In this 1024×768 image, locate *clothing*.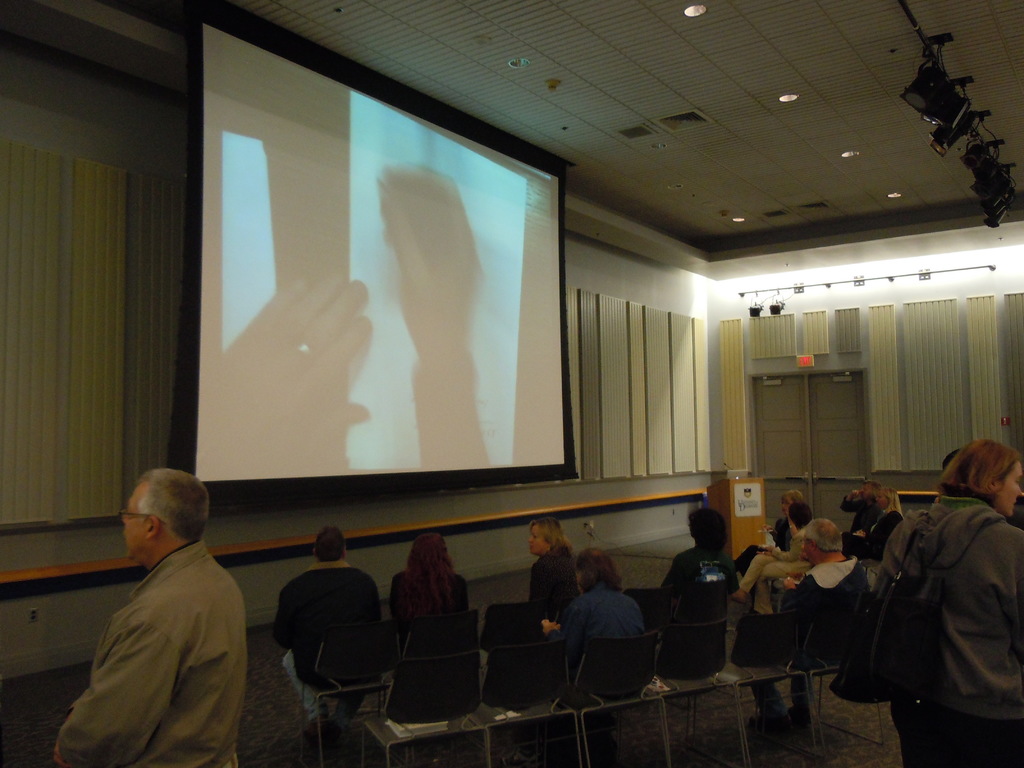
Bounding box: [x1=742, y1=539, x2=804, y2=613].
